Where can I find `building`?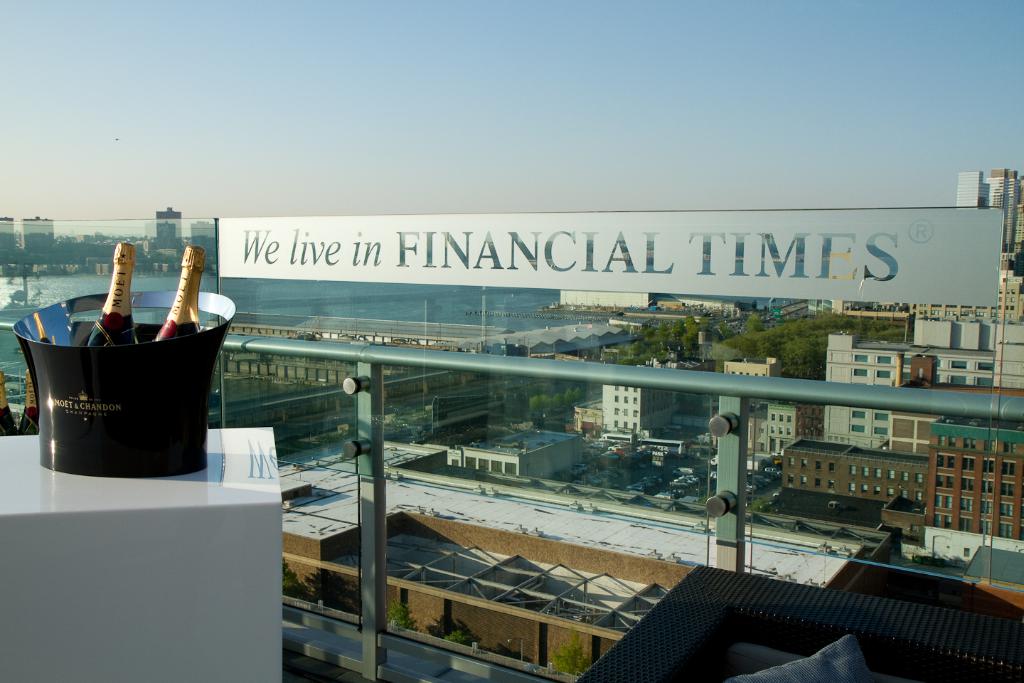
You can find it at <bbox>919, 419, 1023, 531</bbox>.
